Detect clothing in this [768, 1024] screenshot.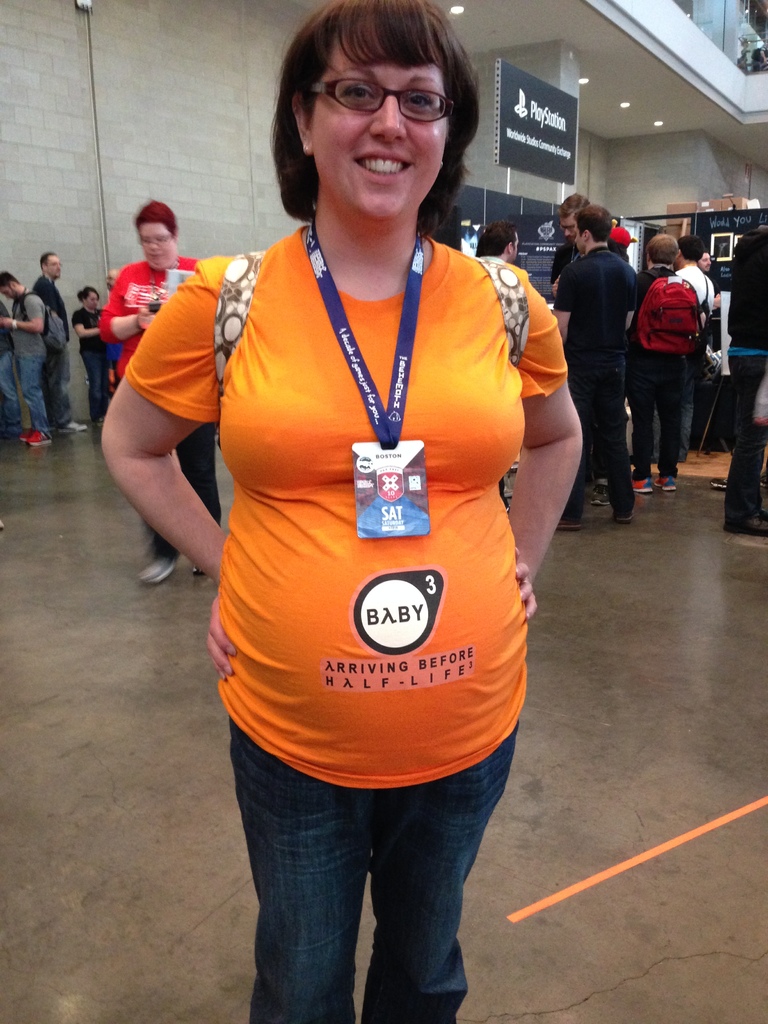
Detection: [9, 291, 54, 435].
